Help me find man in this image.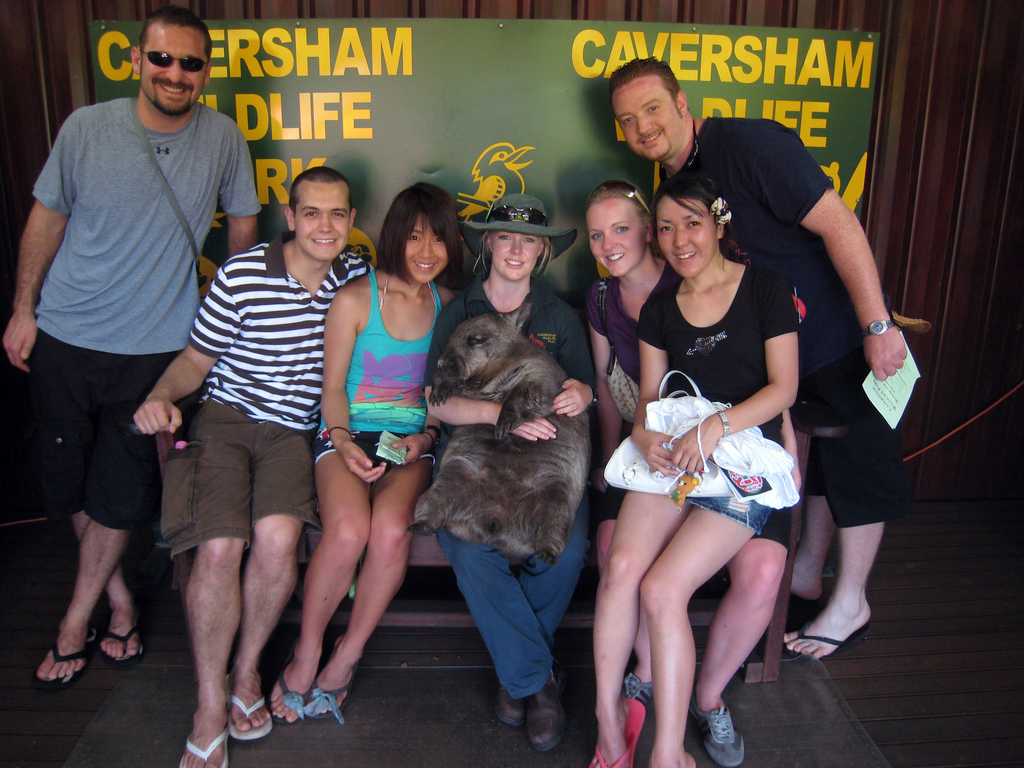
Found it: (x1=609, y1=53, x2=904, y2=669).
